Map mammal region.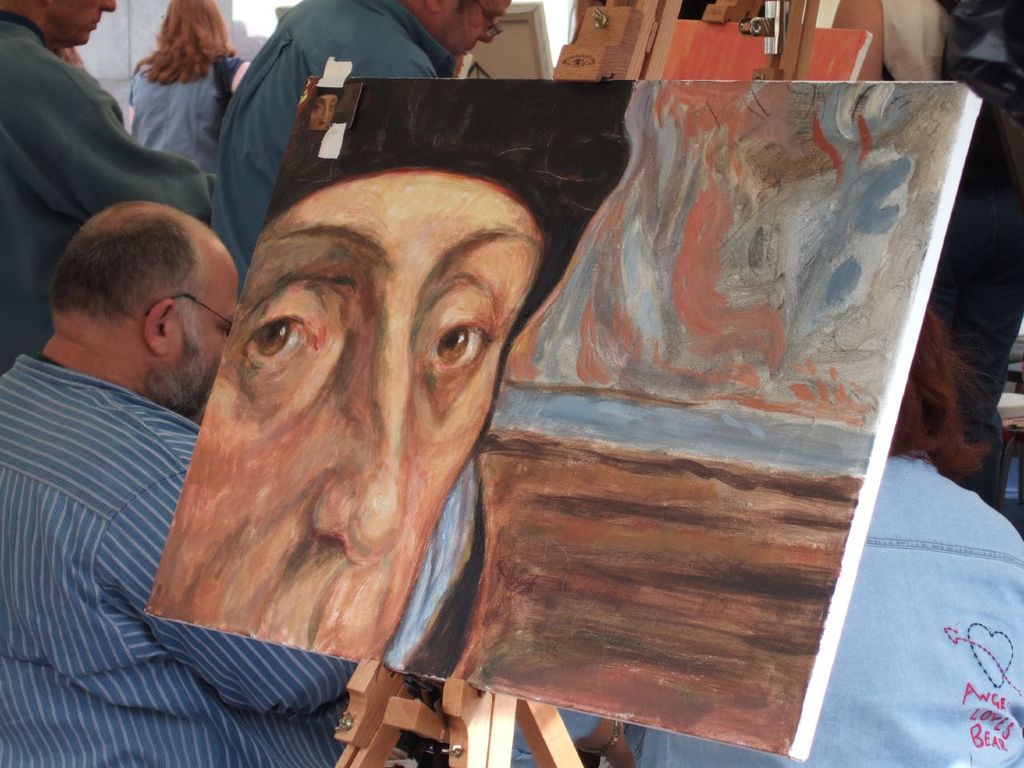
Mapped to 128 0 254 184.
